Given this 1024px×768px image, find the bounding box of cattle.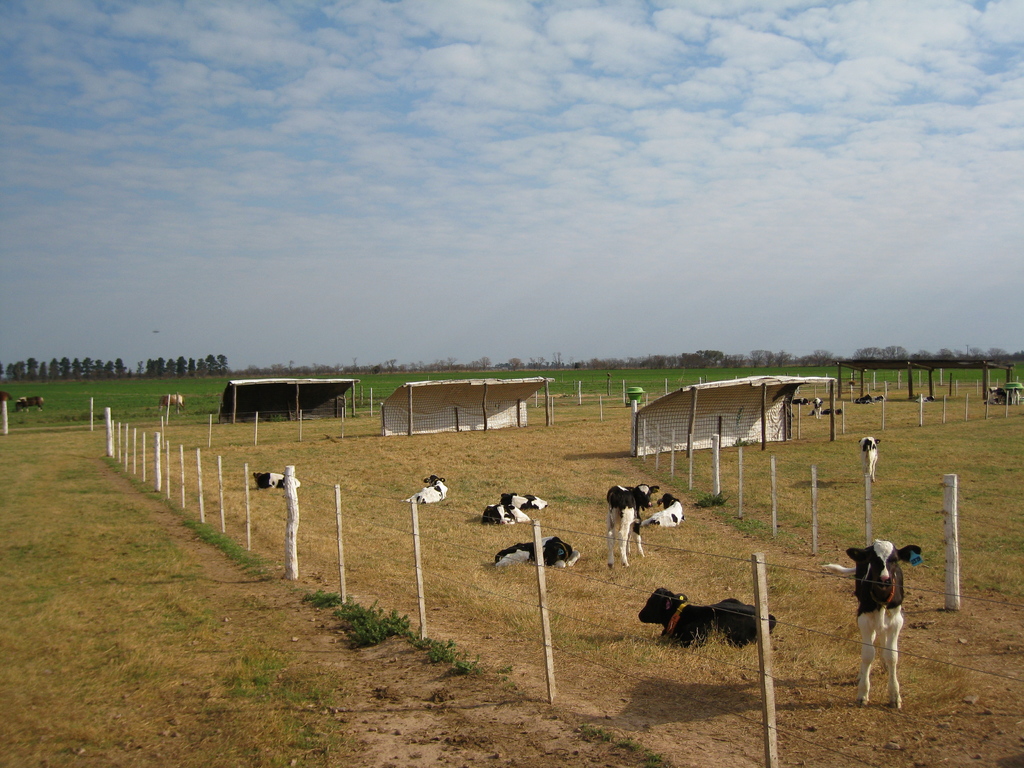
crop(844, 536, 927, 712).
